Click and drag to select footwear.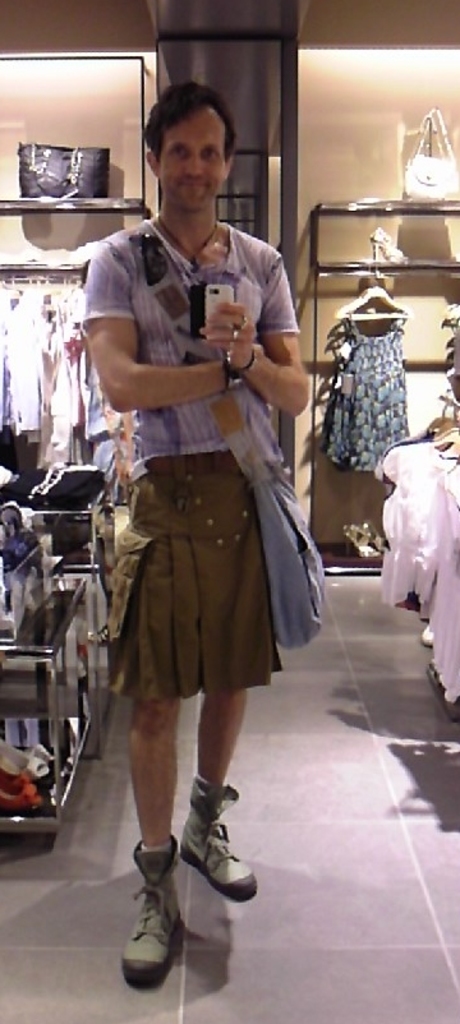
Selection: (x1=115, y1=812, x2=216, y2=995).
